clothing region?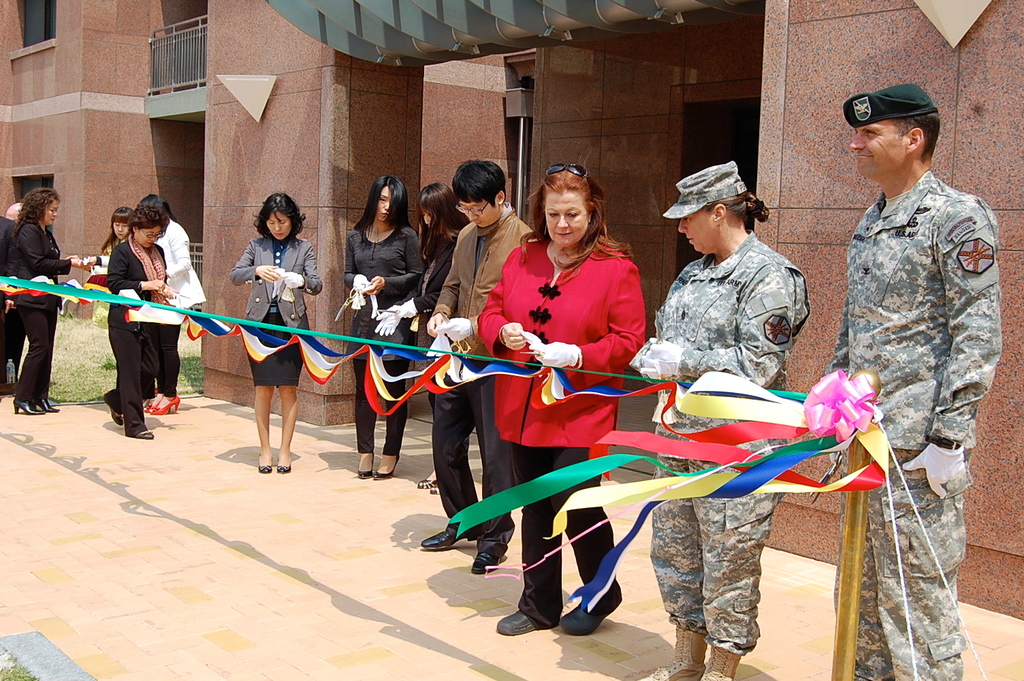
x1=395, y1=232, x2=457, y2=347
